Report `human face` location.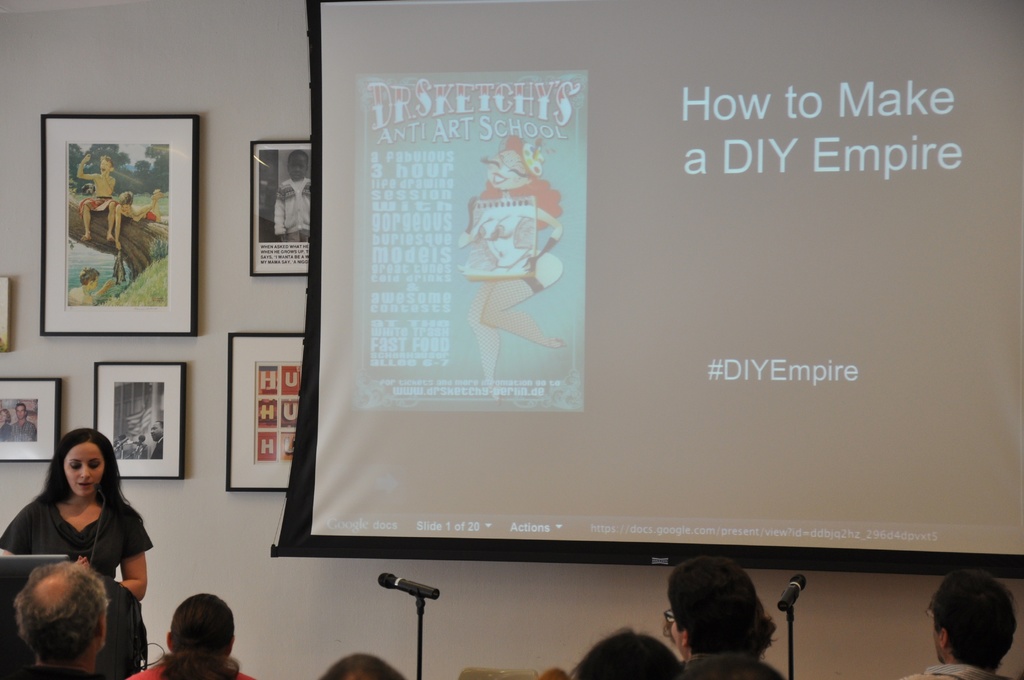
Report: 65,443,105,494.
